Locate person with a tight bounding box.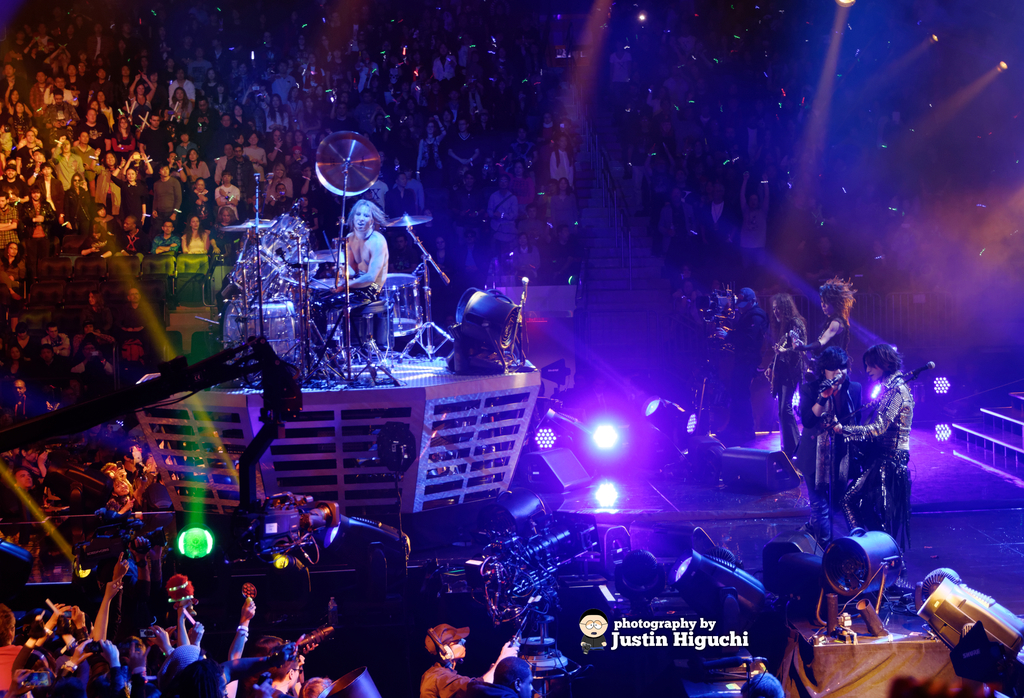
rect(764, 291, 810, 451).
